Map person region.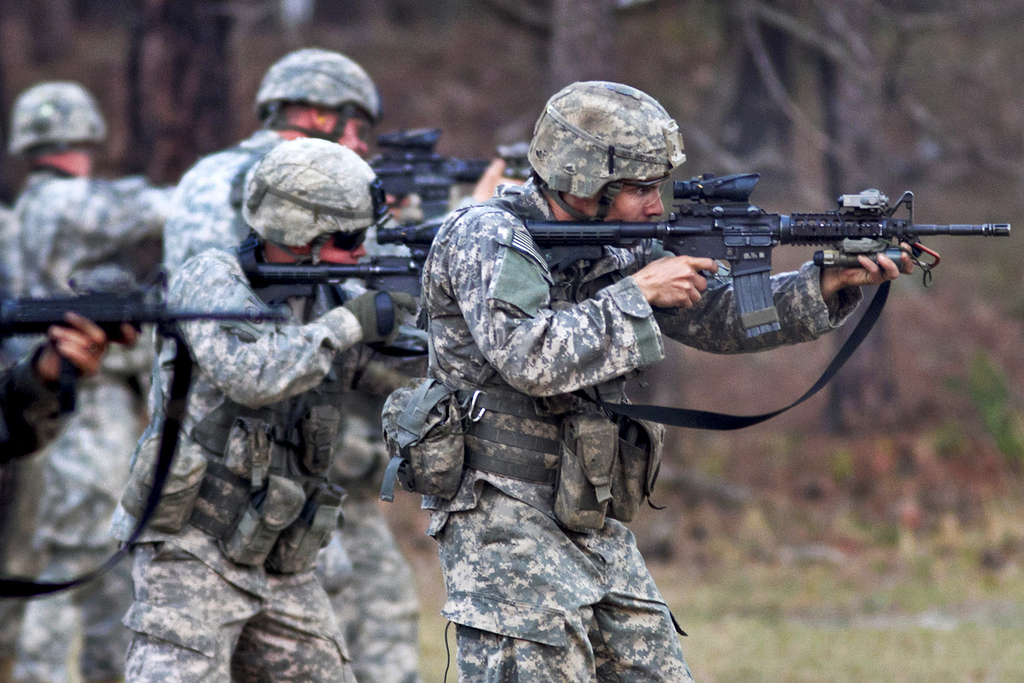
Mapped to 109:134:531:680.
